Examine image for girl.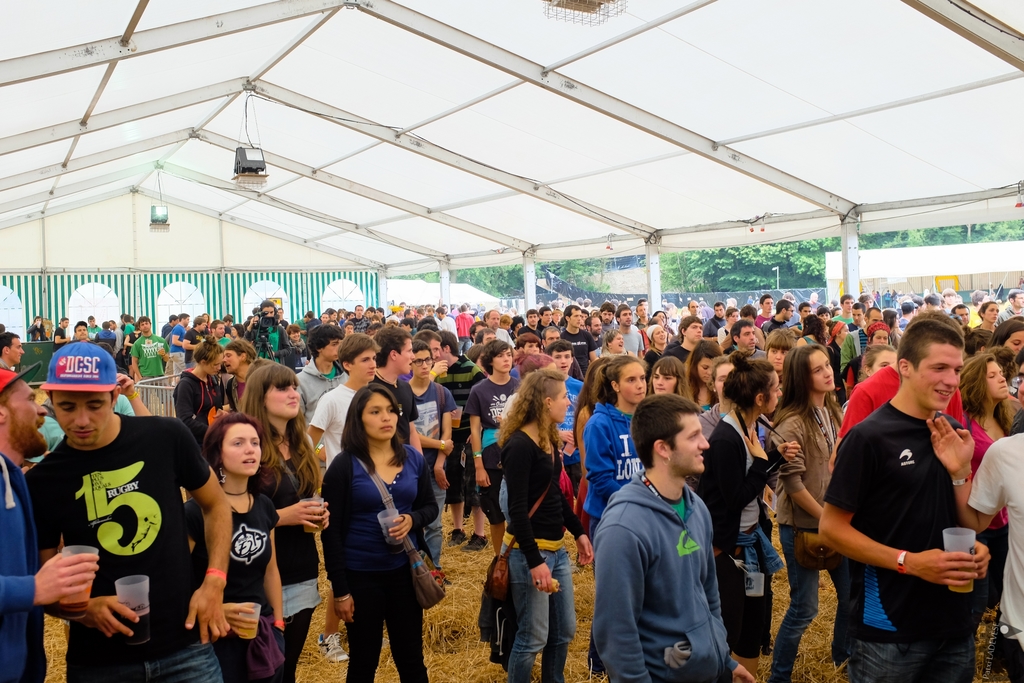
Examination result: <box>644,322,668,371</box>.
